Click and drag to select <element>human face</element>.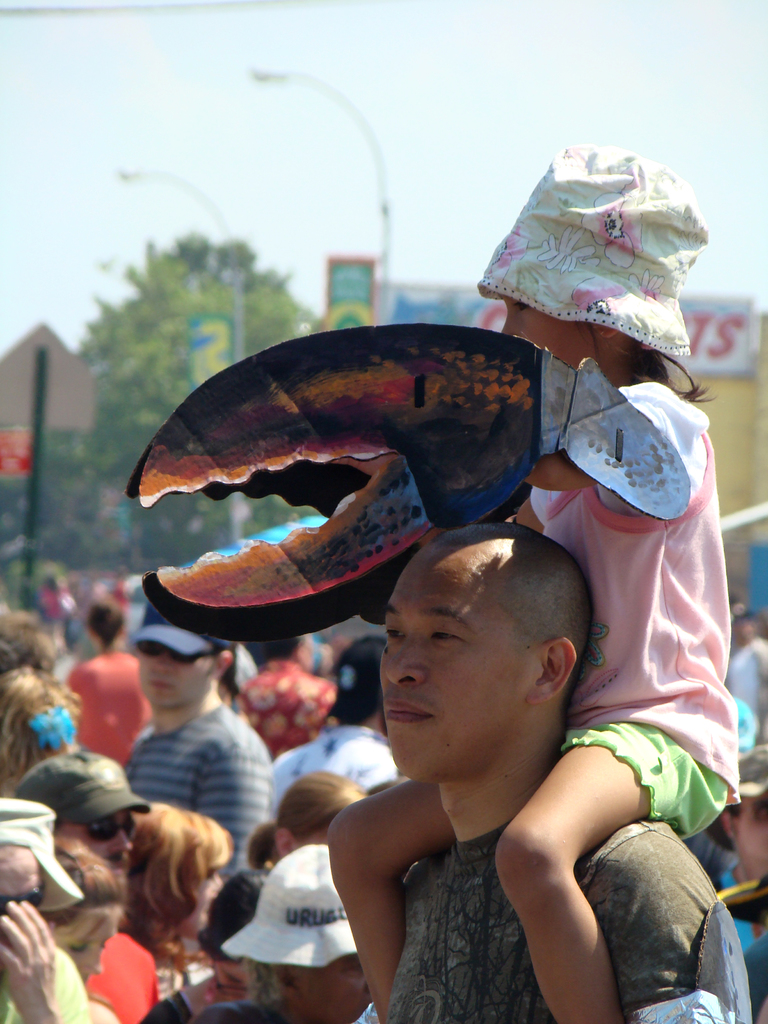
Selection: x1=50 y1=810 x2=138 y2=879.
